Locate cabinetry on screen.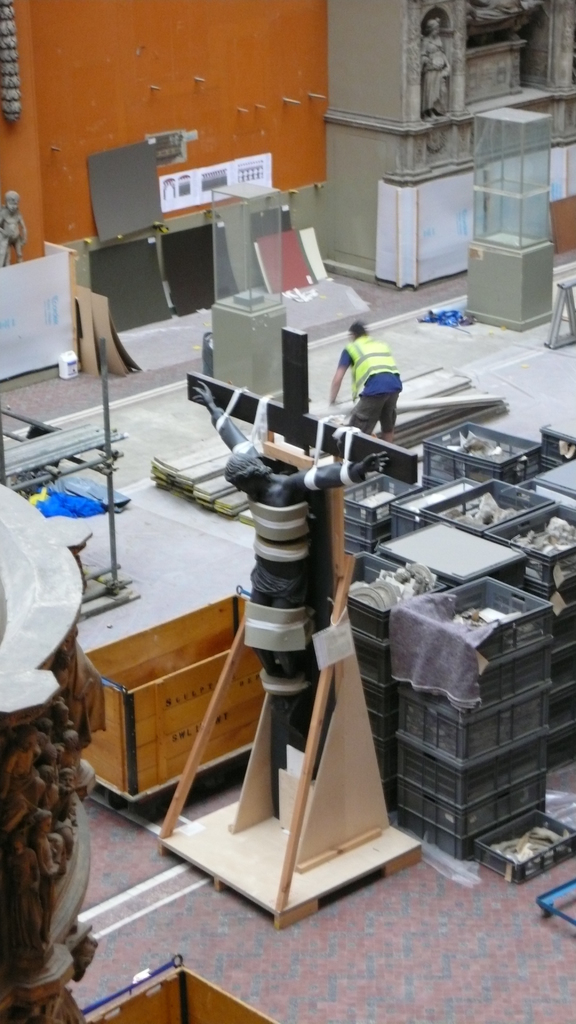
On screen at {"x1": 42, "y1": 390, "x2": 575, "y2": 820}.
